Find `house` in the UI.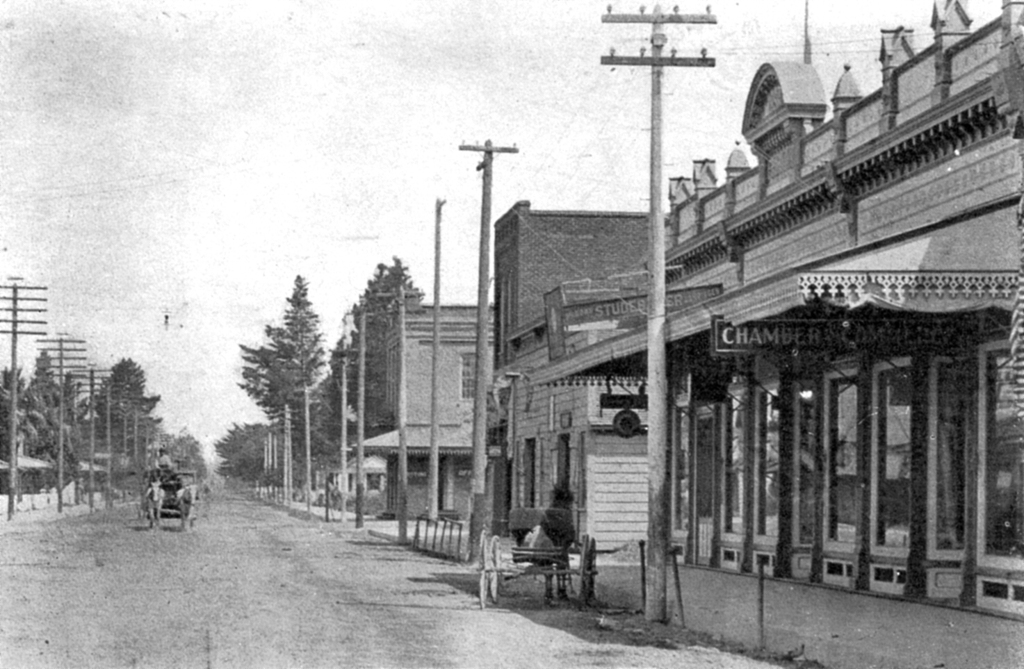
UI element at x1=521, y1=3, x2=1023, y2=668.
